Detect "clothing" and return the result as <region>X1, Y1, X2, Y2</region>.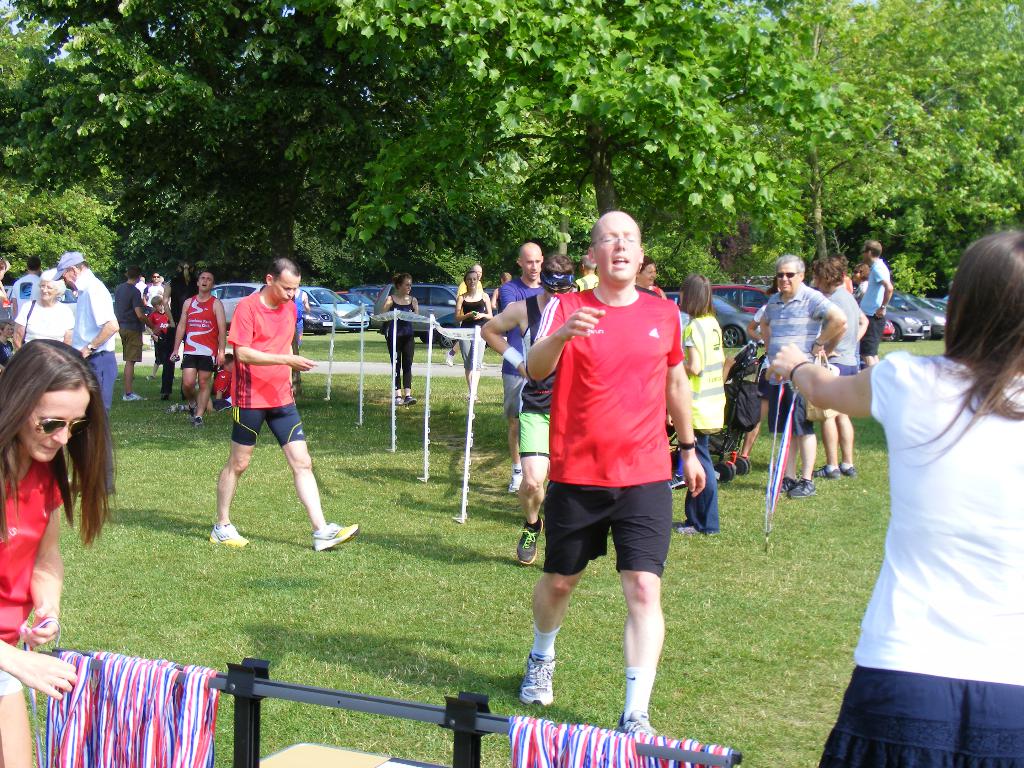
<region>493, 270, 543, 421</region>.
